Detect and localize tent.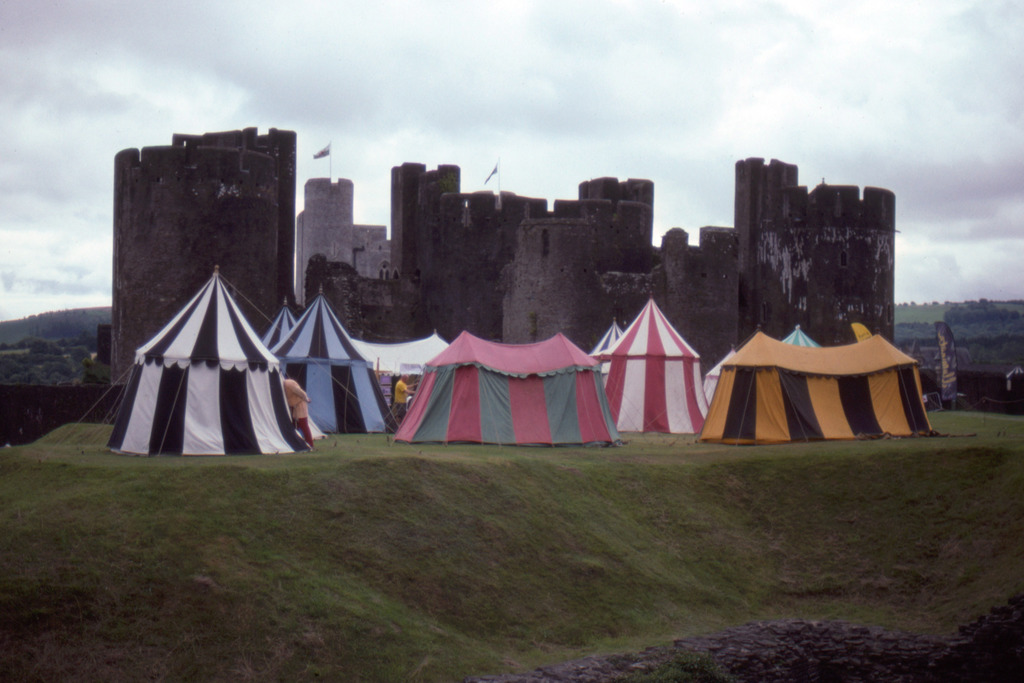
Localized at 386, 326, 632, 456.
